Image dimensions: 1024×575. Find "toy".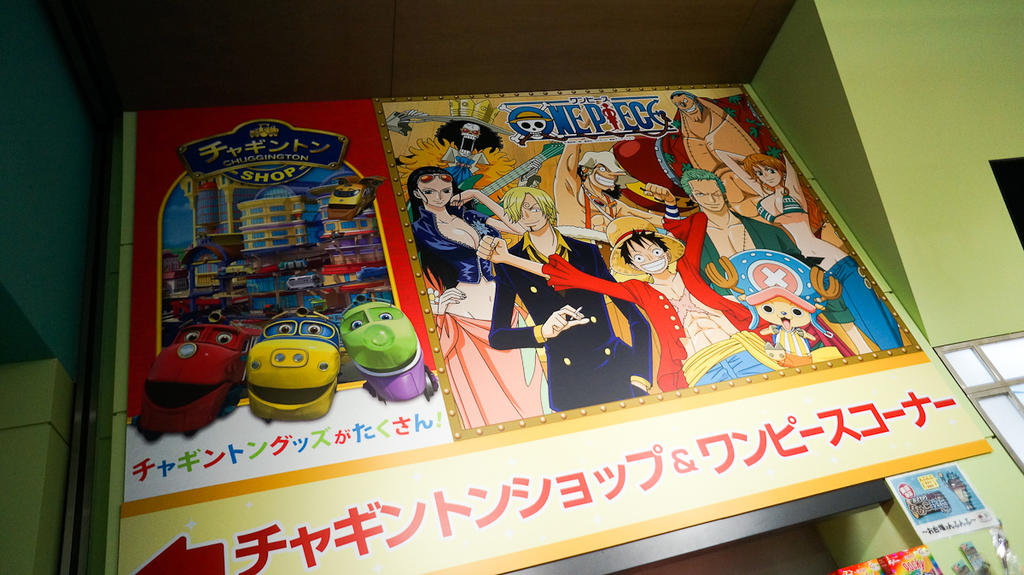
227,317,348,434.
